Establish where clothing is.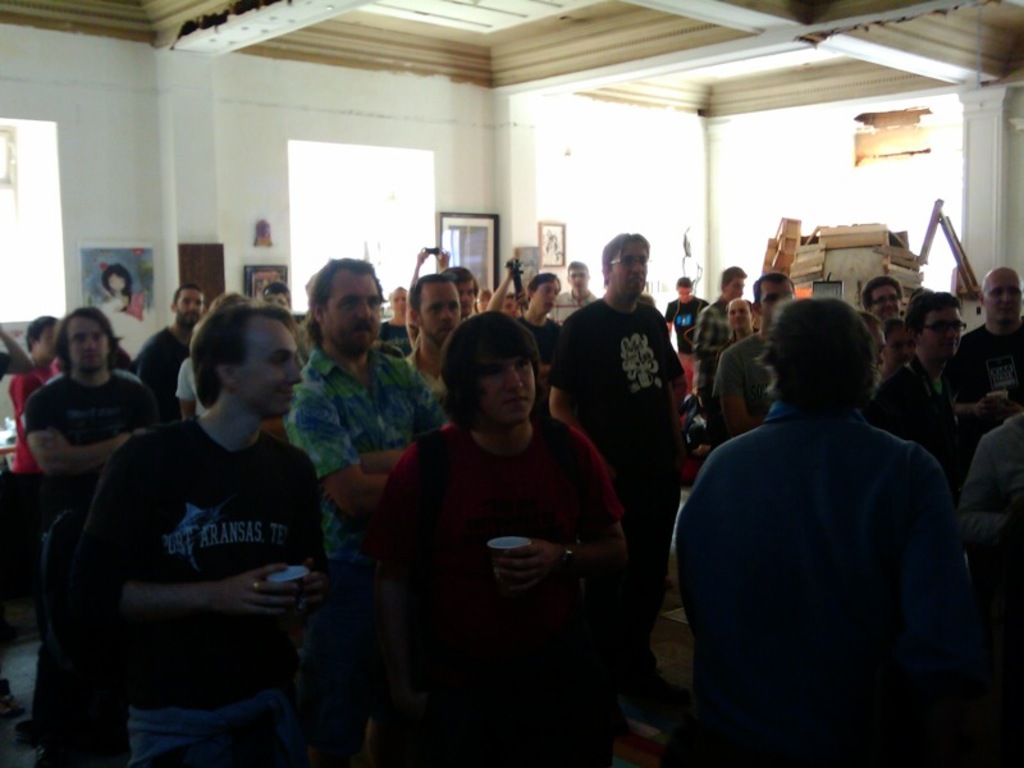
Established at box(691, 296, 727, 396).
